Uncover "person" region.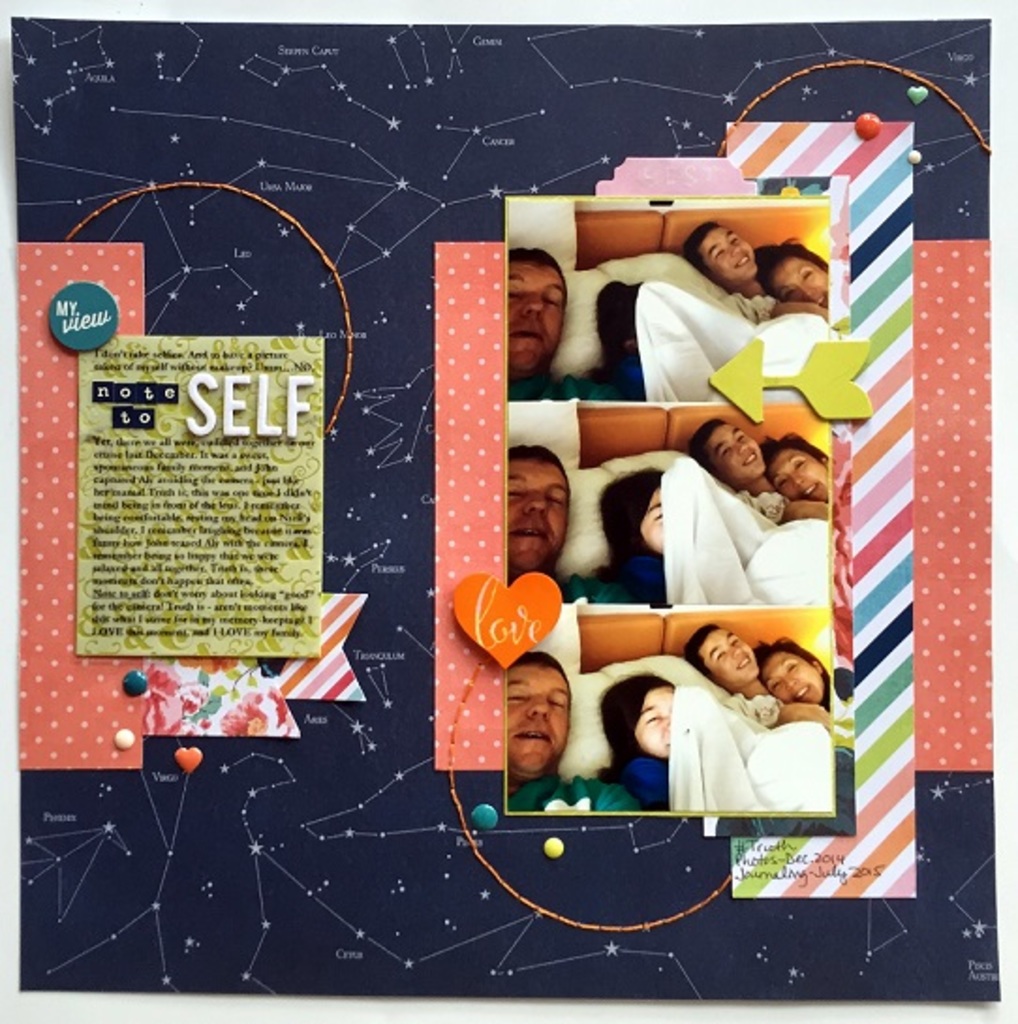
Uncovered: rect(594, 464, 671, 603).
